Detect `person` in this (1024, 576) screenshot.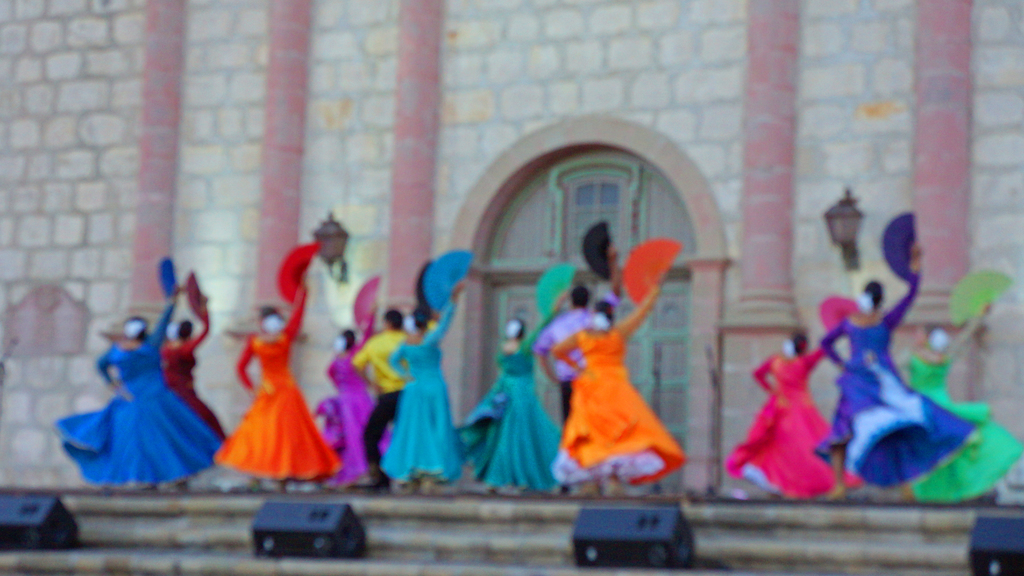
Detection: 909, 314, 1007, 508.
